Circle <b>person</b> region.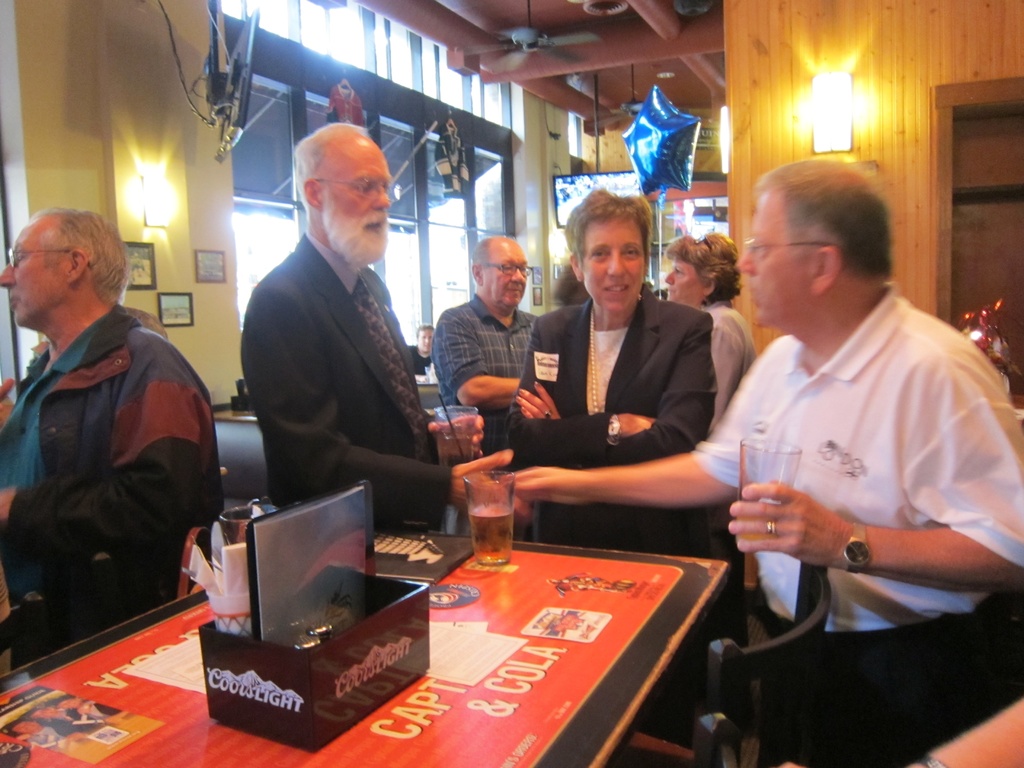
Region: l=550, t=255, r=639, b=314.
